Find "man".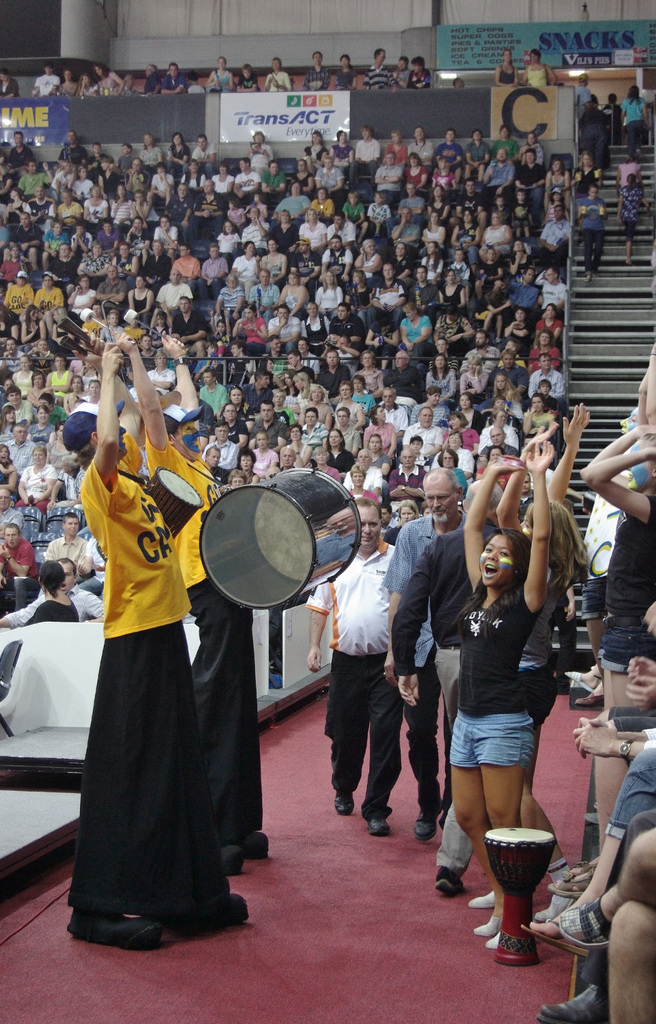
235 304 265 349.
